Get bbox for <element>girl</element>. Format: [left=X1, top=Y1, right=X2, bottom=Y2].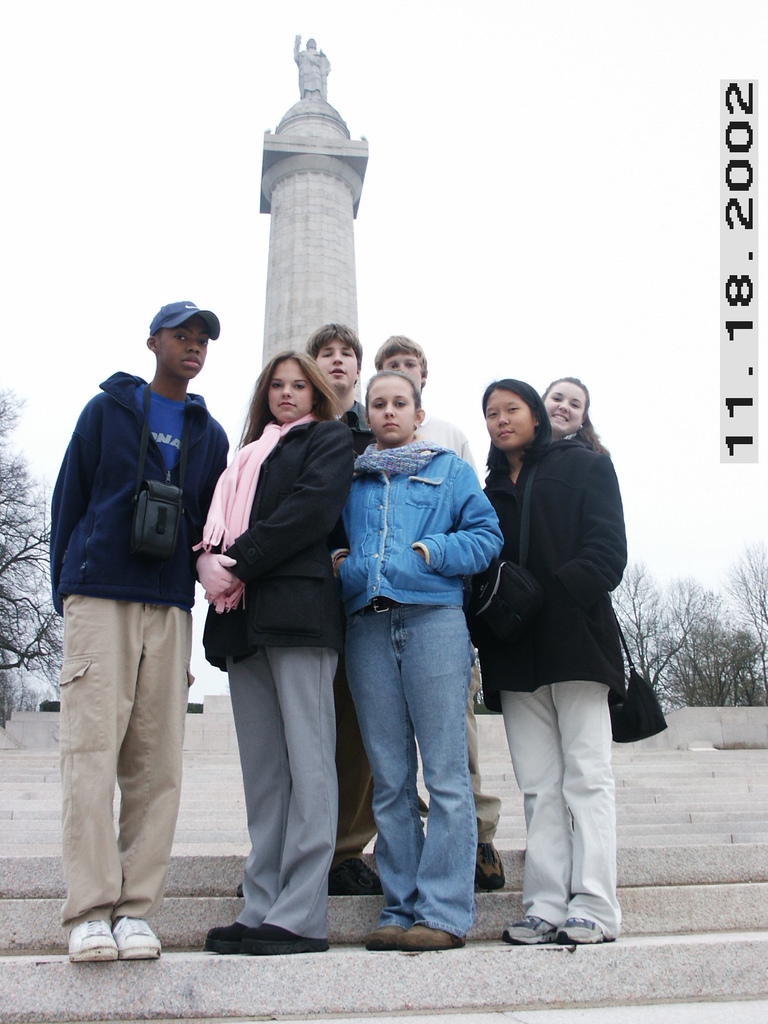
[left=191, top=351, right=350, bottom=944].
